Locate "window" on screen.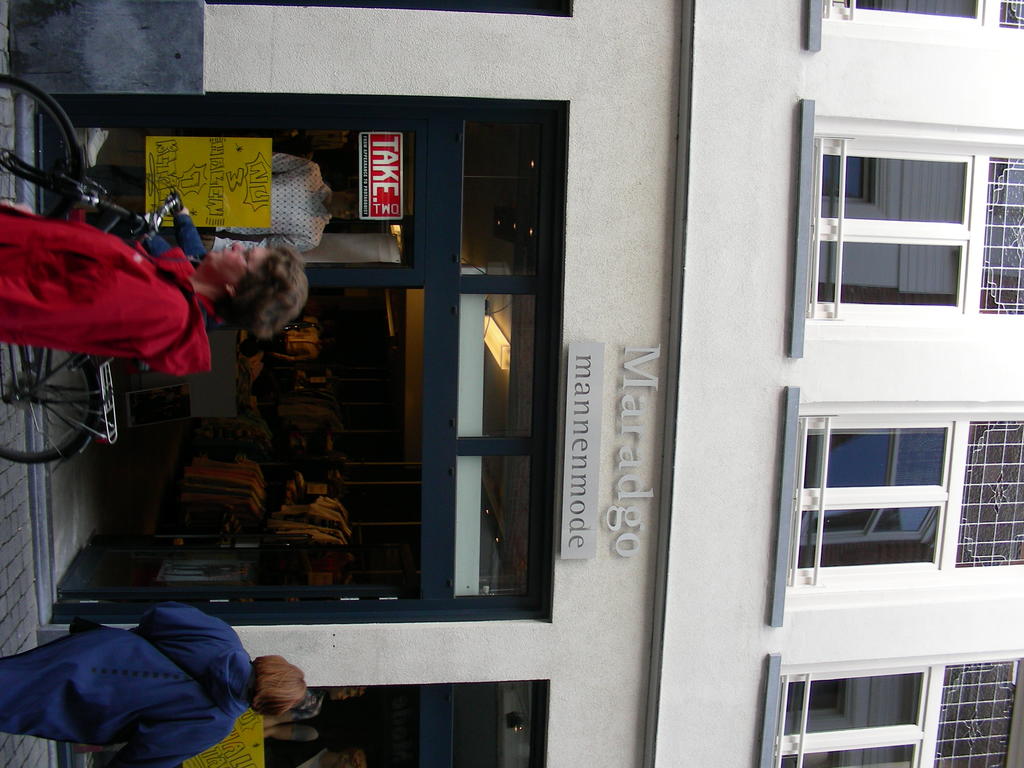
On screen at pyautogui.locateOnScreen(980, 154, 1023, 316).
